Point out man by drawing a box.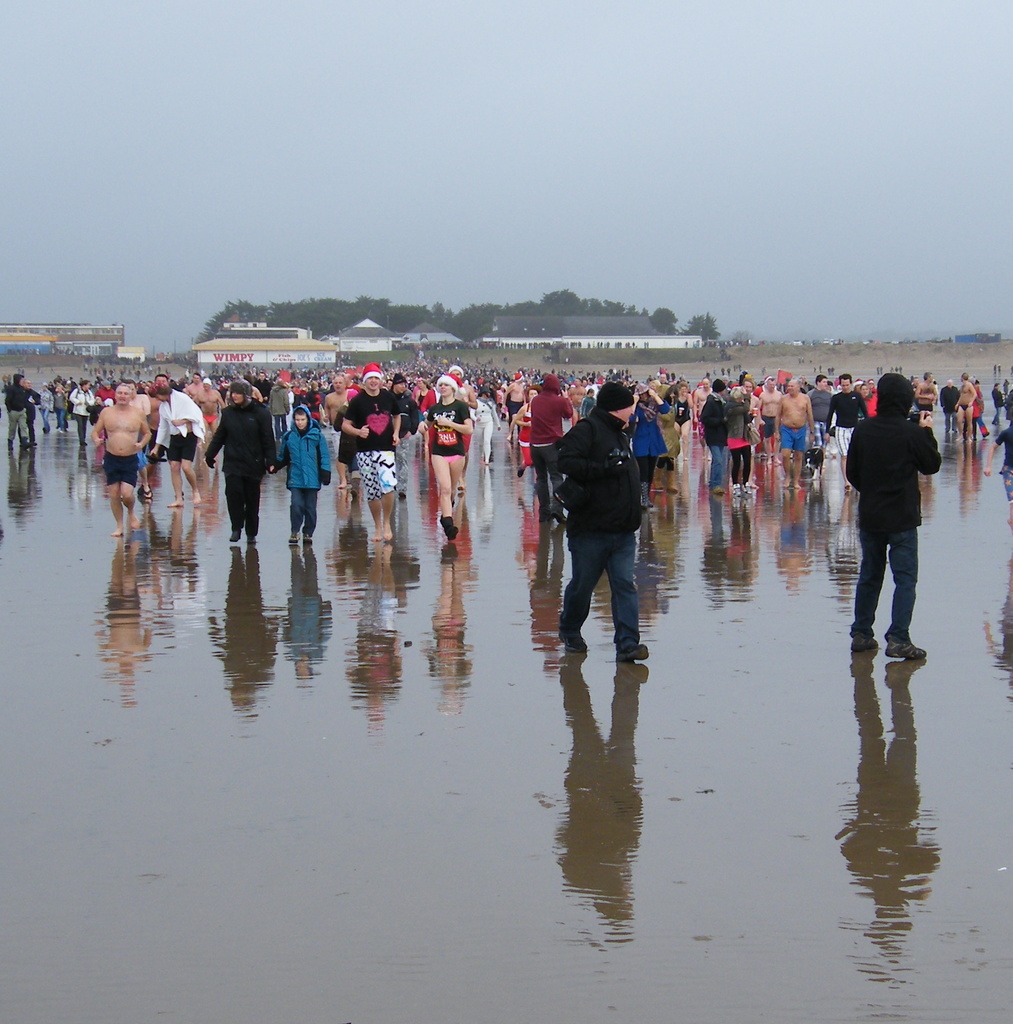
x1=910 y1=376 x2=938 y2=419.
